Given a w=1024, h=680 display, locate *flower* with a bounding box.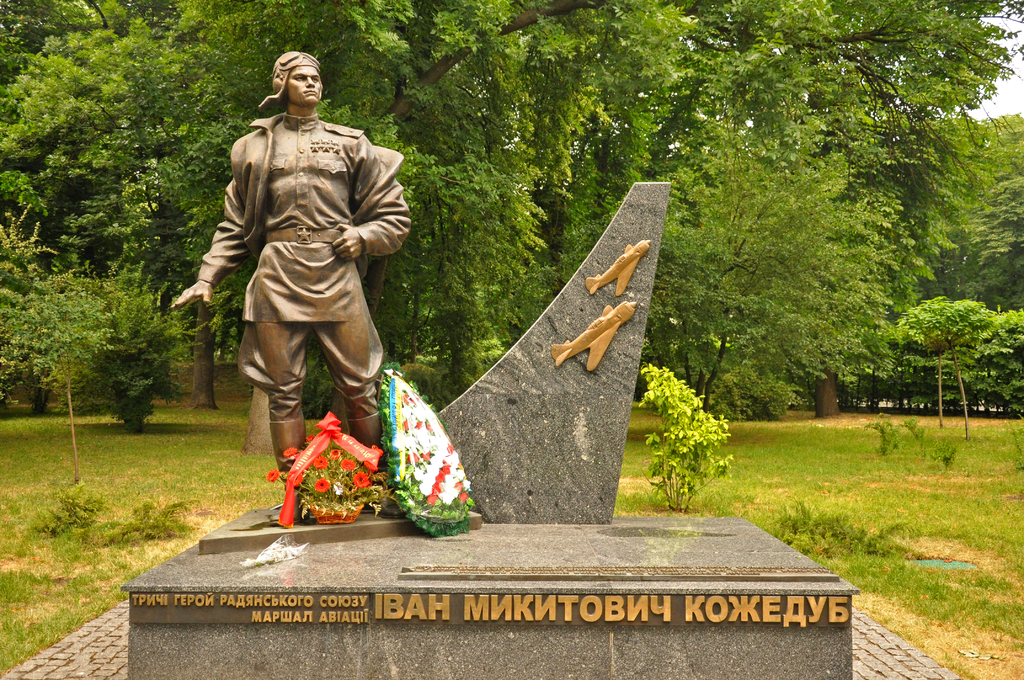
Located: (313,479,333,494).
